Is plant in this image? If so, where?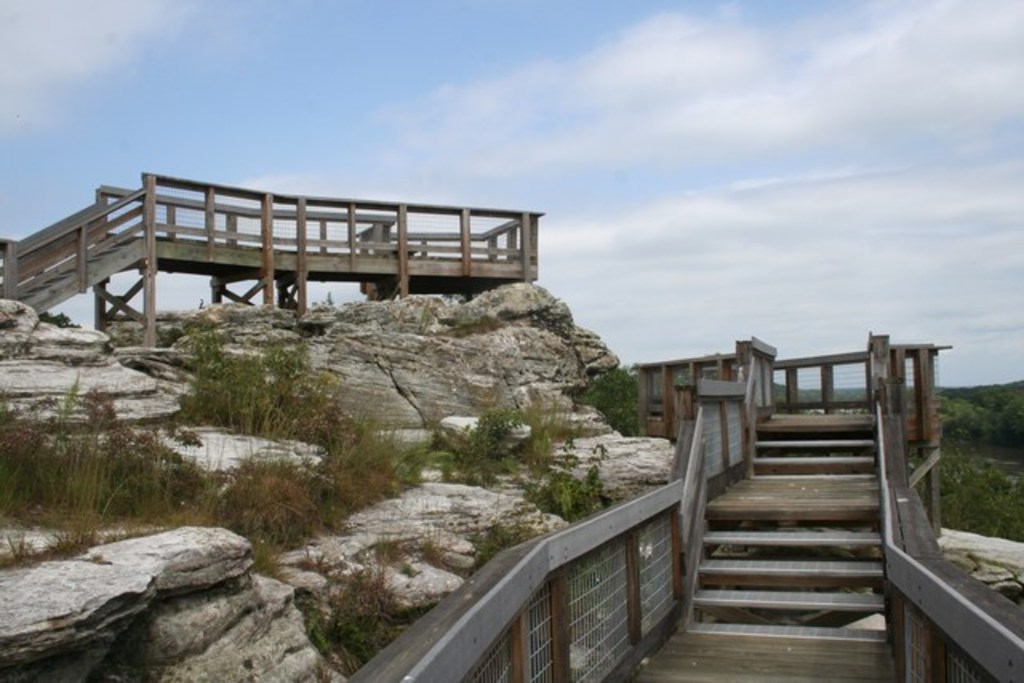
Yes, at {"left": 930, "top": 449, "right": 1022, "bottom": 552}.
